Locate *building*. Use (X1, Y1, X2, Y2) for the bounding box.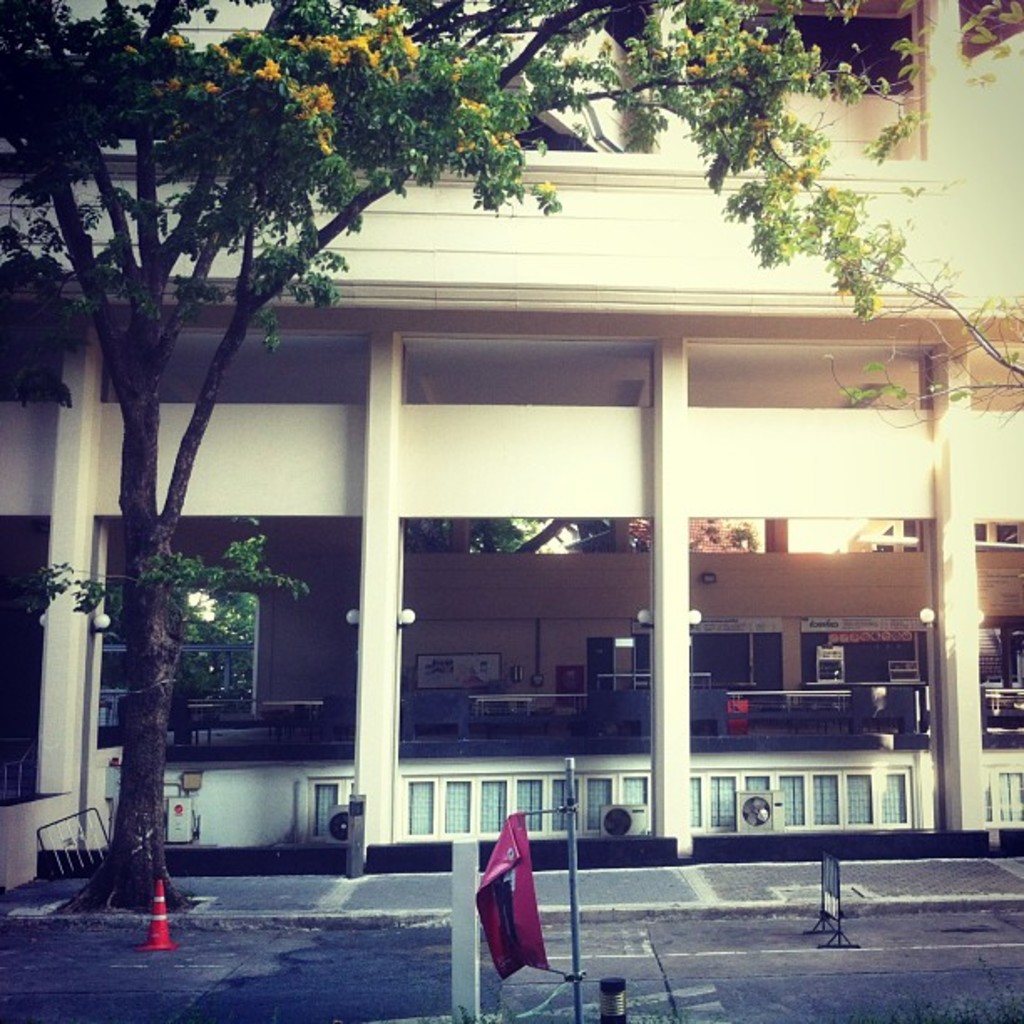
(0, 0, 1022, 890).
